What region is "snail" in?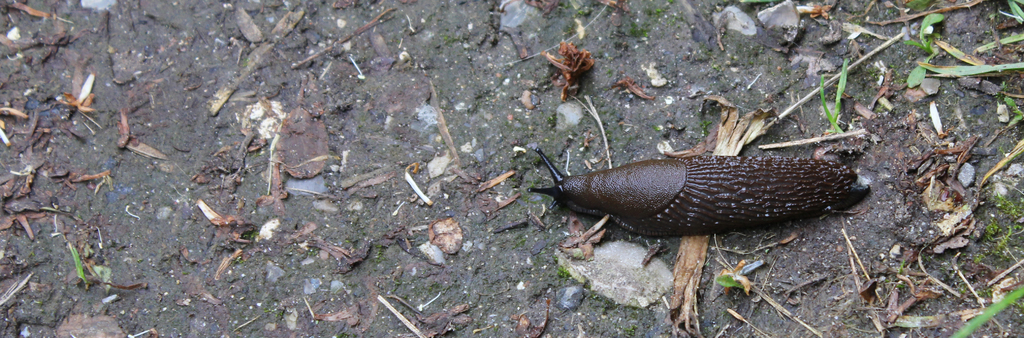
[left=523, top=149, right=868, bottom=237].
